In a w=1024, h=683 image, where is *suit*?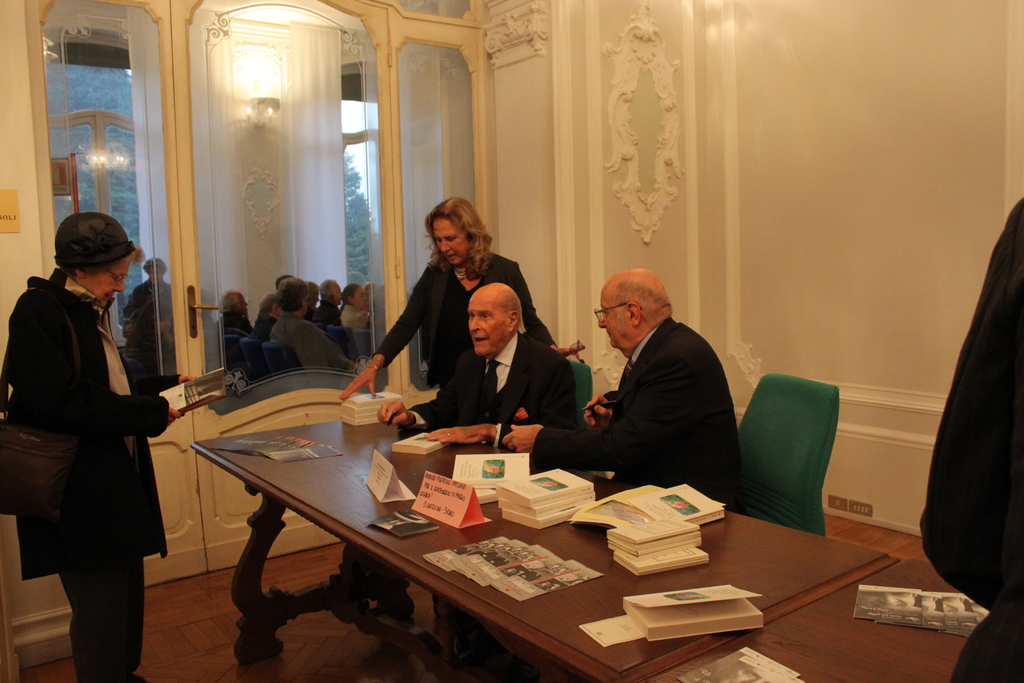
bbox(273, 309, 358, 390).
